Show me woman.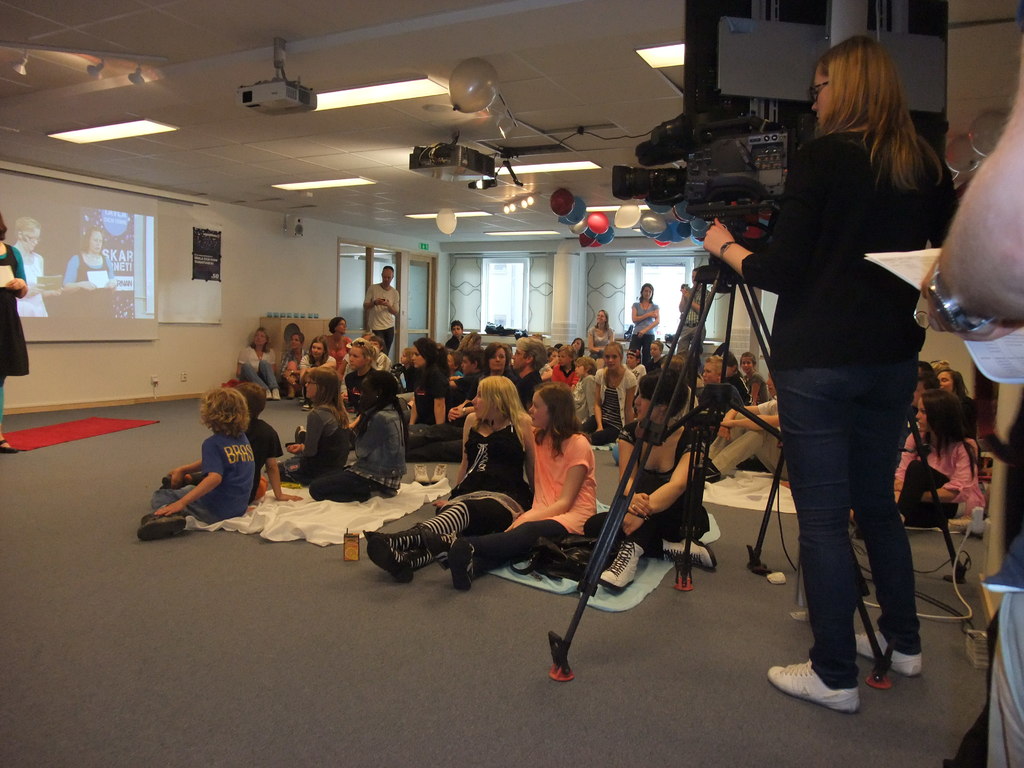
woman is here: 729 32 956 716.
